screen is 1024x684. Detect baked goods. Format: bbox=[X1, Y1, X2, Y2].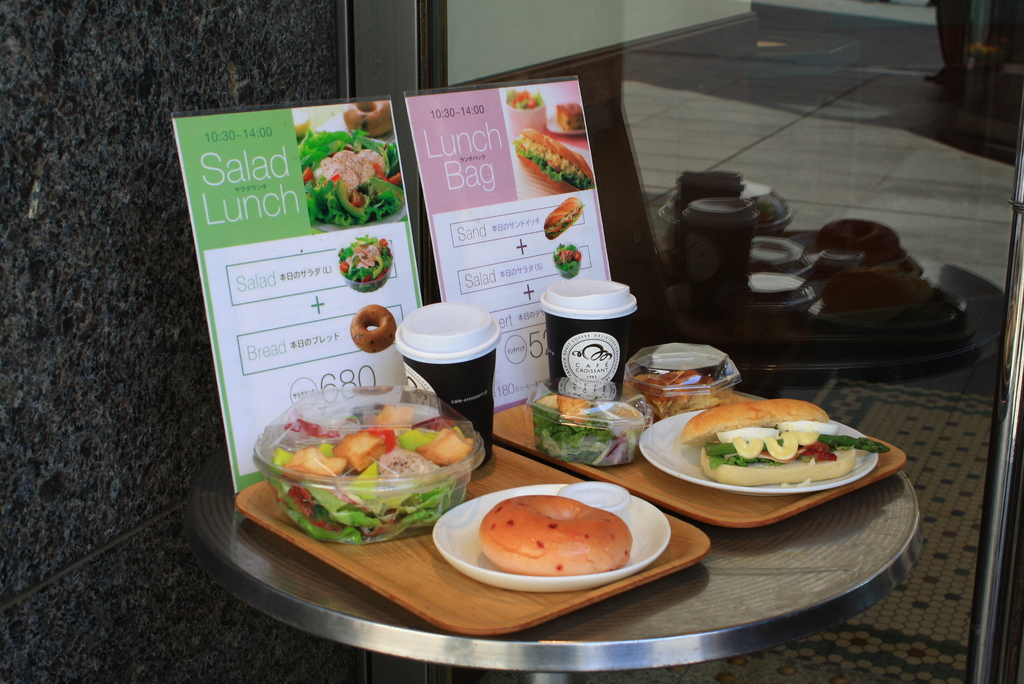
bbox=[508, 126, 600, 191].
